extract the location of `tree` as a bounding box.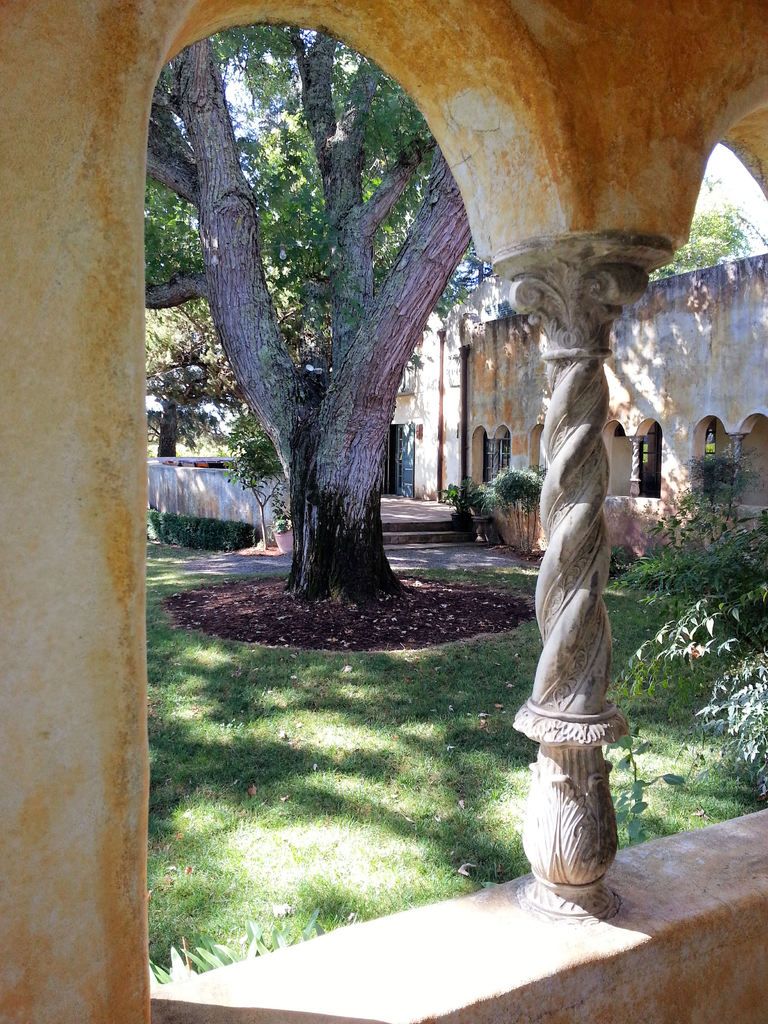
bbox=(588, 406, 767, 860).
